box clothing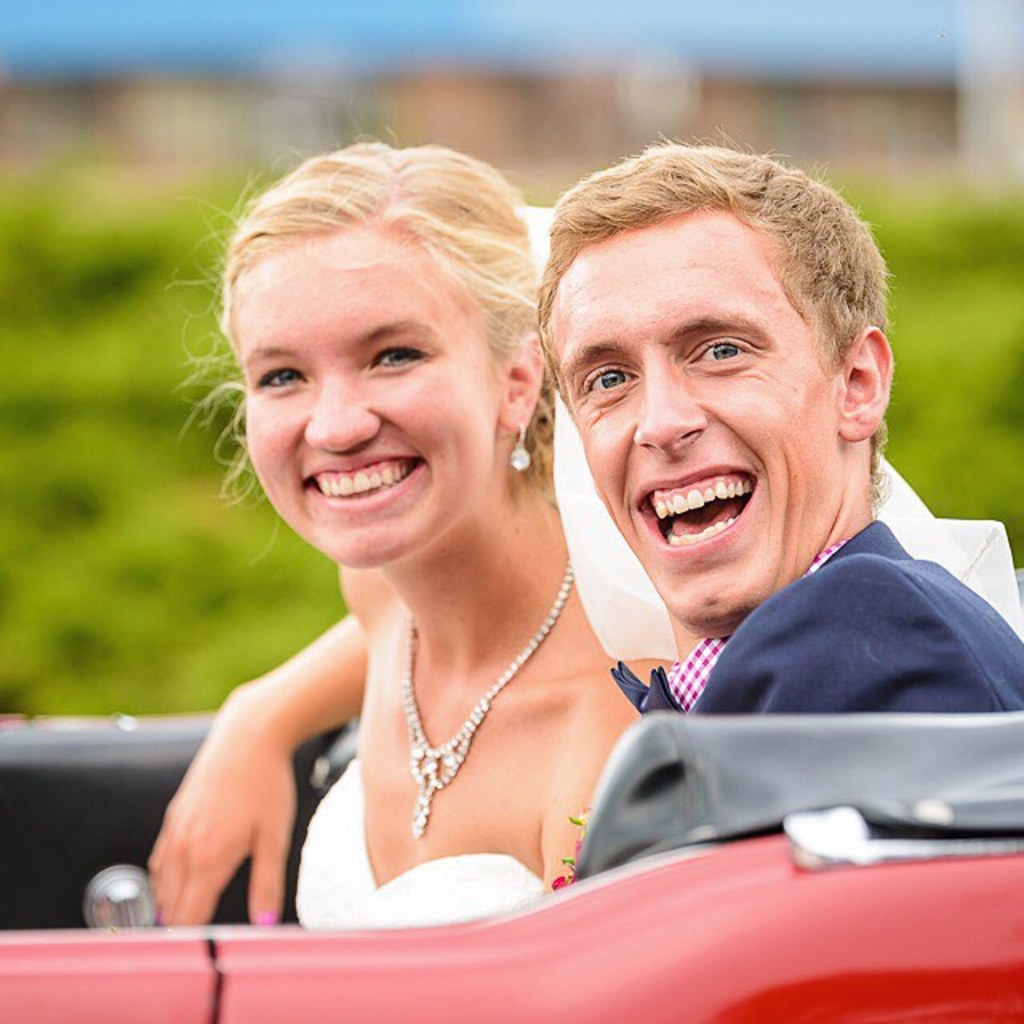
bbox=[288, 758, 549, 933]
